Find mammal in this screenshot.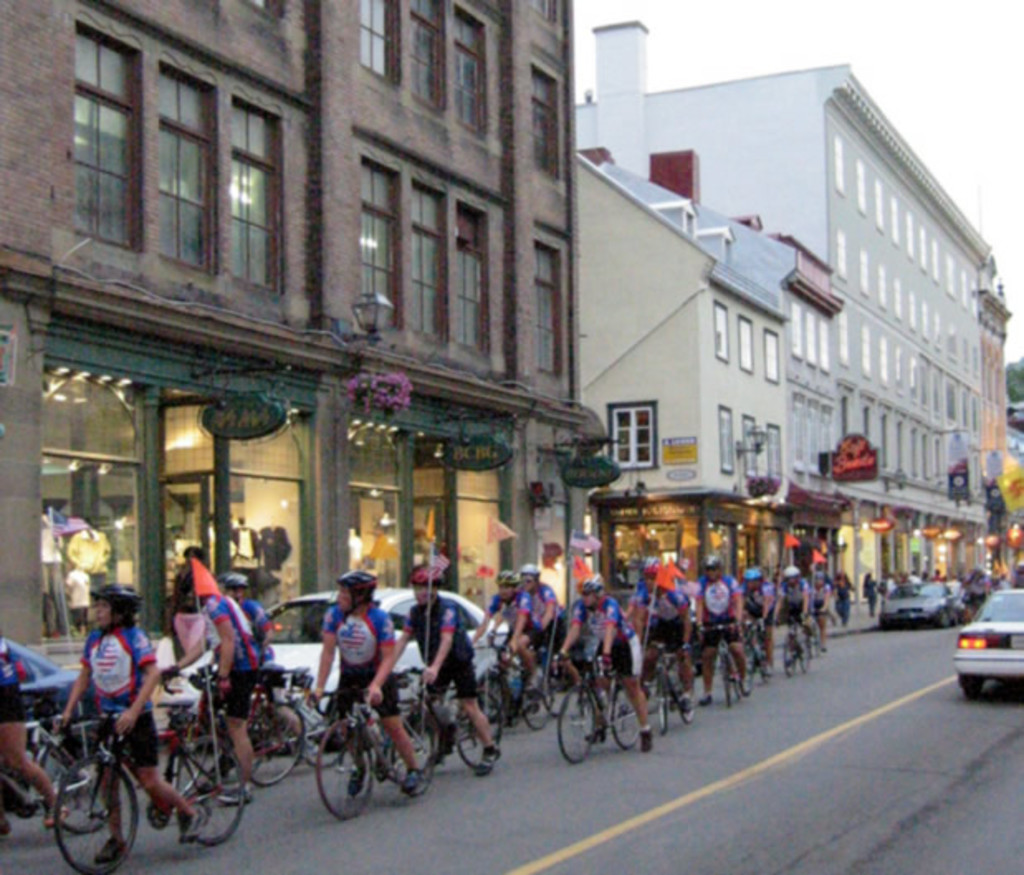
The bounding box for mammal is (x1=389, y1=567, x2=519, y2=774).
